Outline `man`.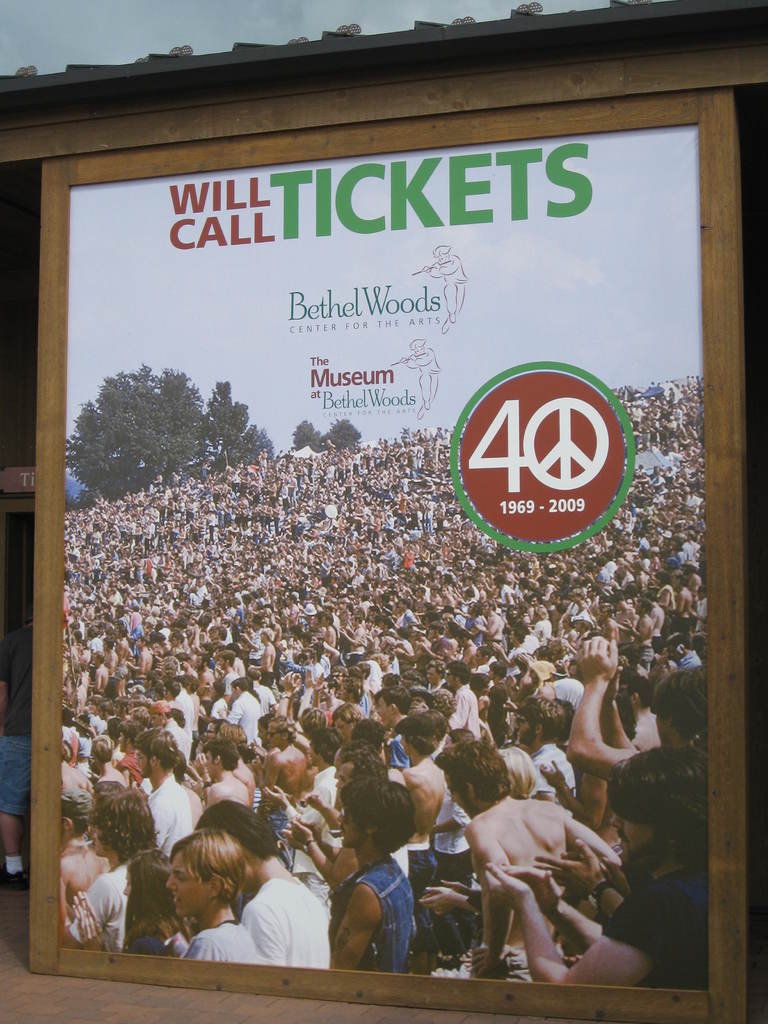
Outline: box(451, 765, 619, 986).
